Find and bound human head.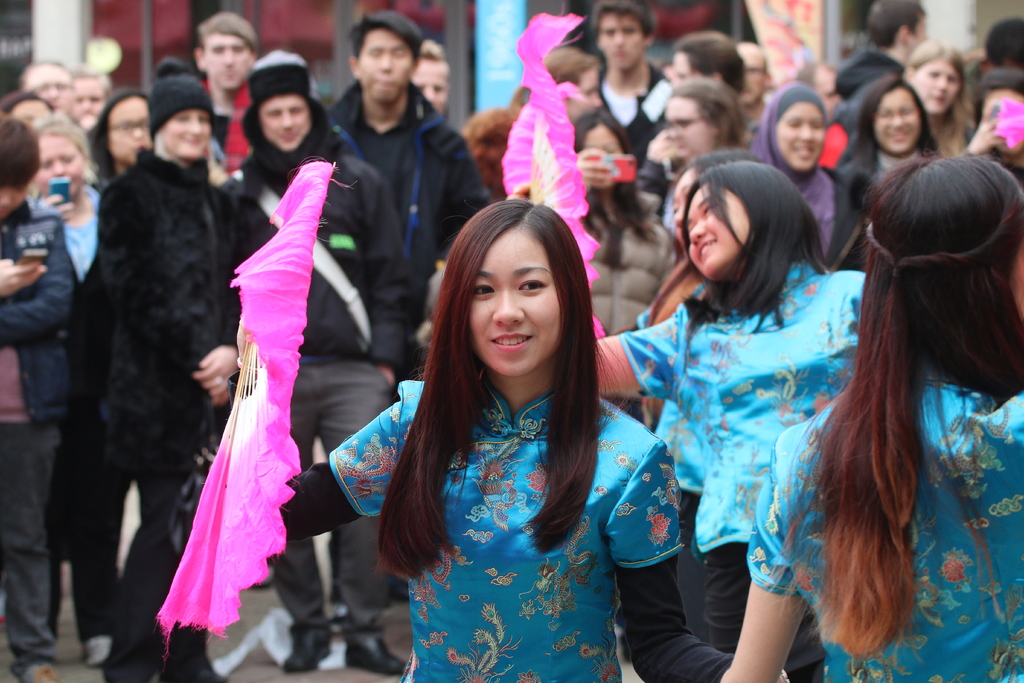
Bound: {"x1": 191, "y1": 10, "x2": 256, "y2": 97}.
